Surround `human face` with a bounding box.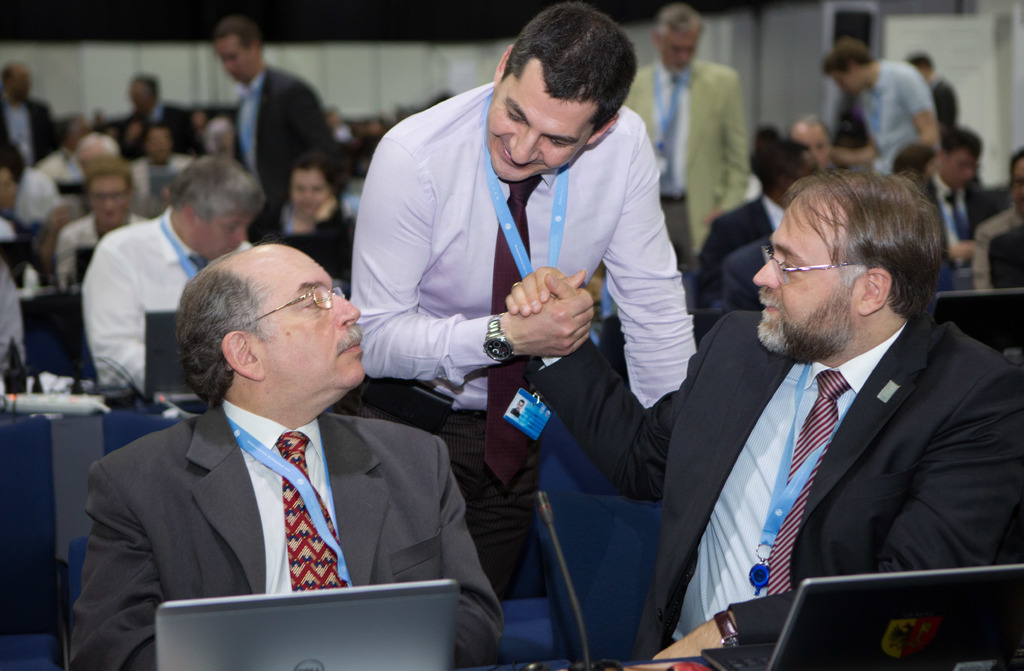
661 25 700 75.
